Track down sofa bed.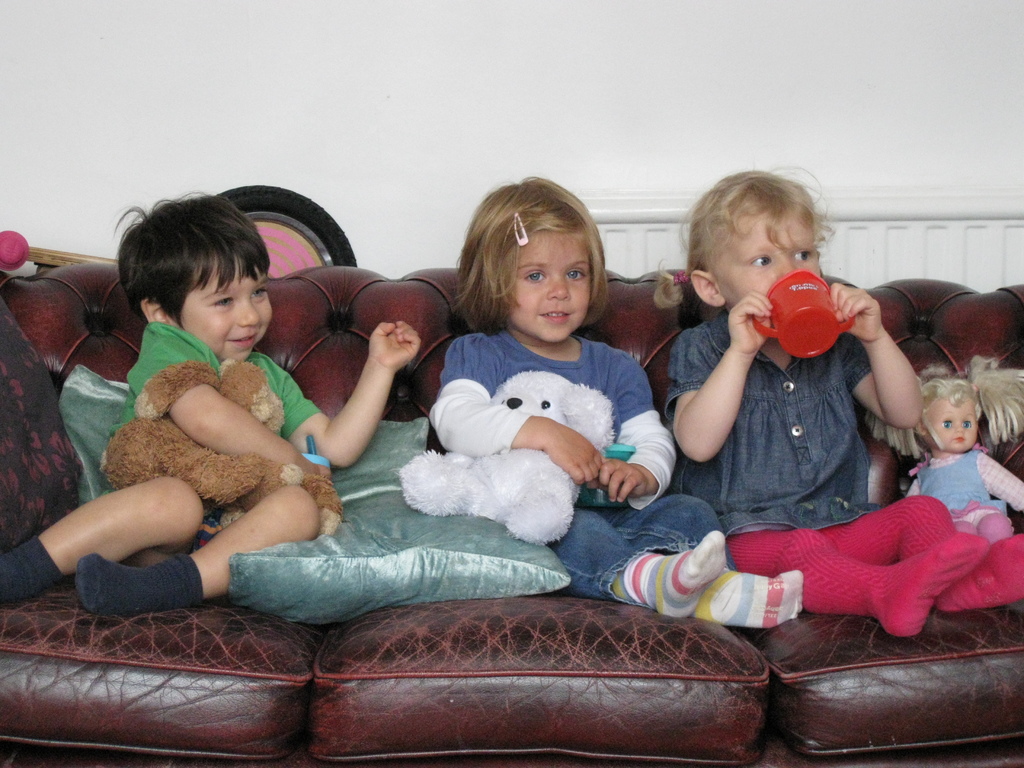
Tracked to (x1=0, y1=254, x2=1023, y2=767).
